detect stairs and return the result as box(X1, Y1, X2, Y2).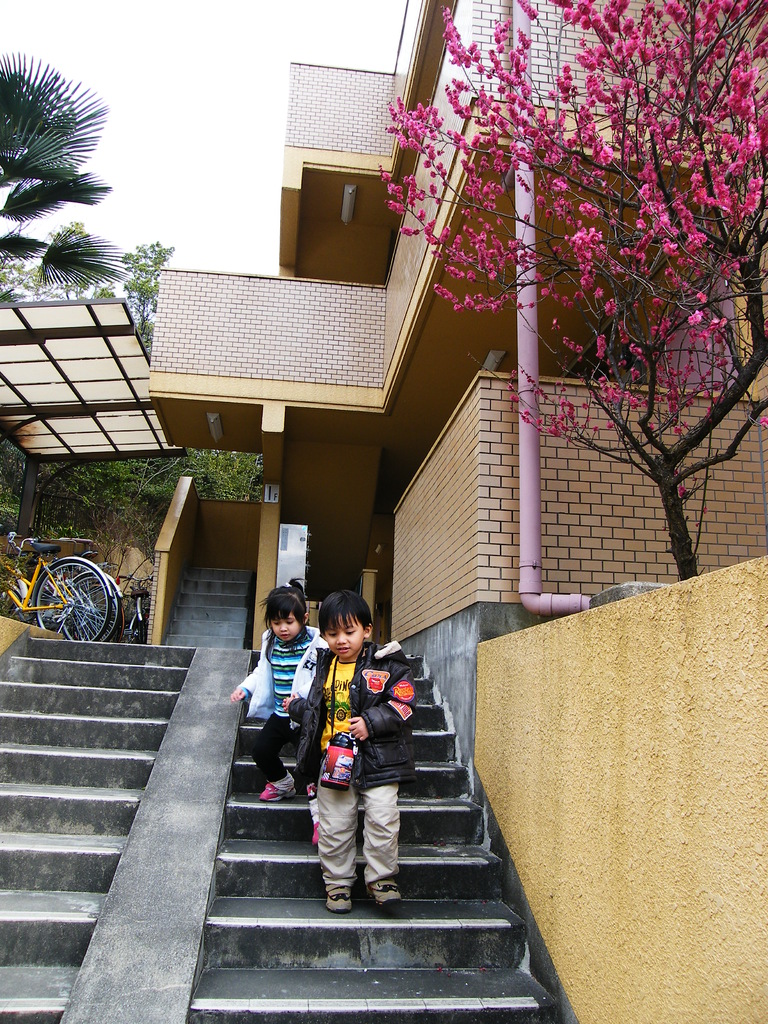
box(0, 563, 252, 1023).
